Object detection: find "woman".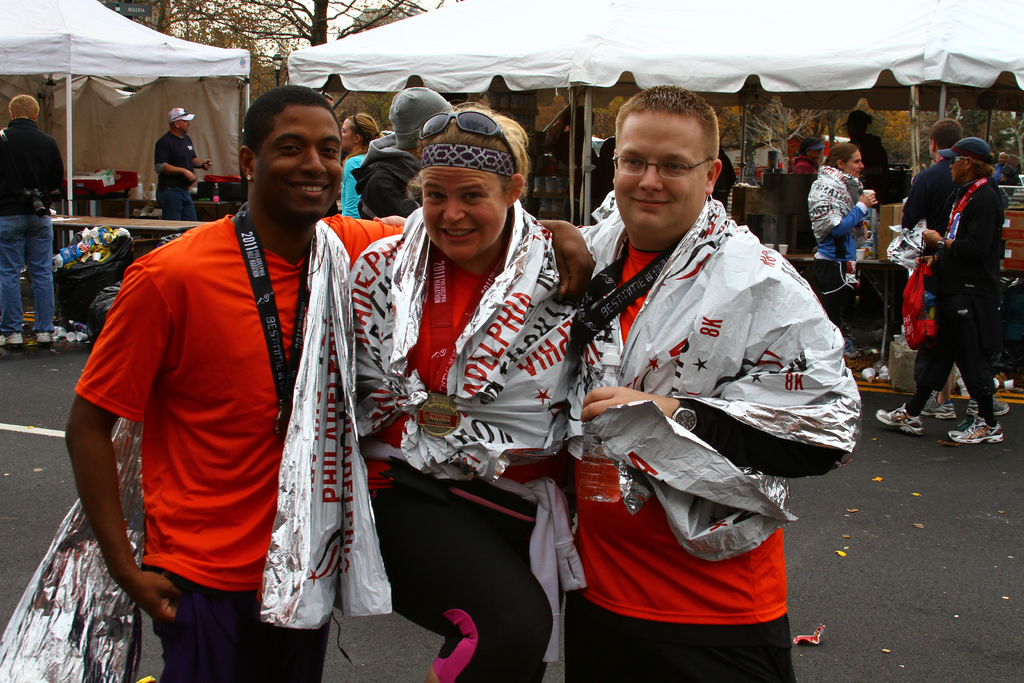
793/138/826/177.
